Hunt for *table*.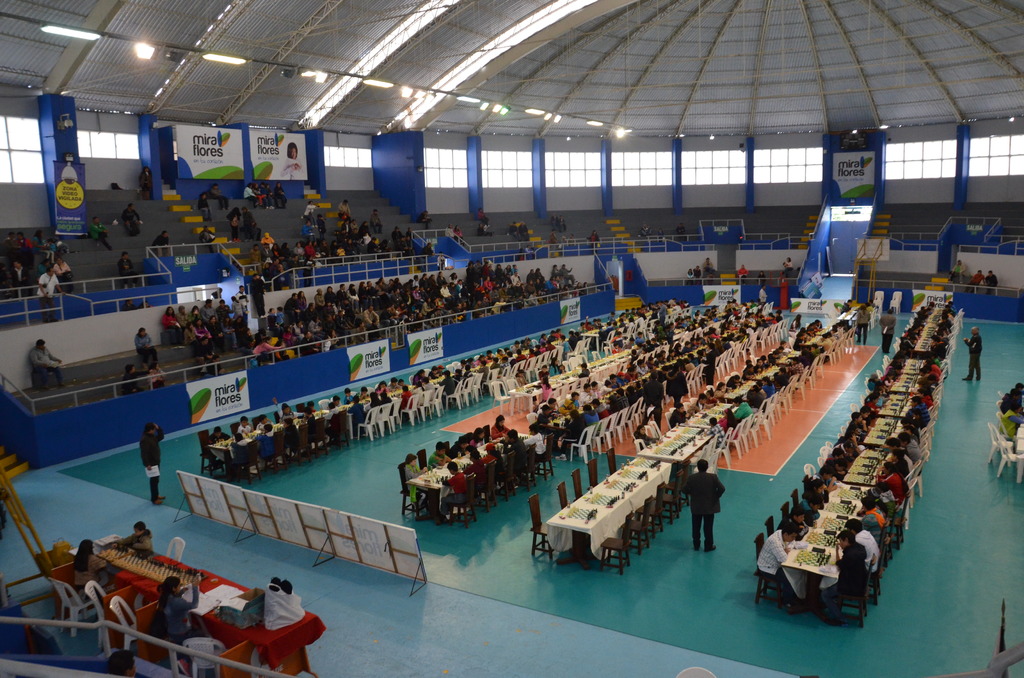
Hunted down at 720:376:762:410.
